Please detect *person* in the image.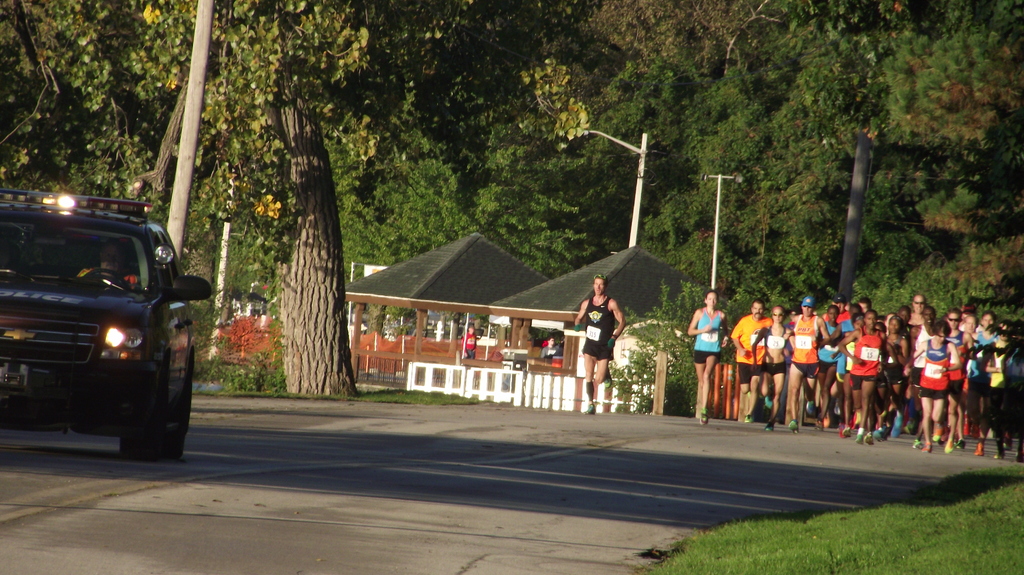
x1=83, y1=233, x2=132, y2=289.
